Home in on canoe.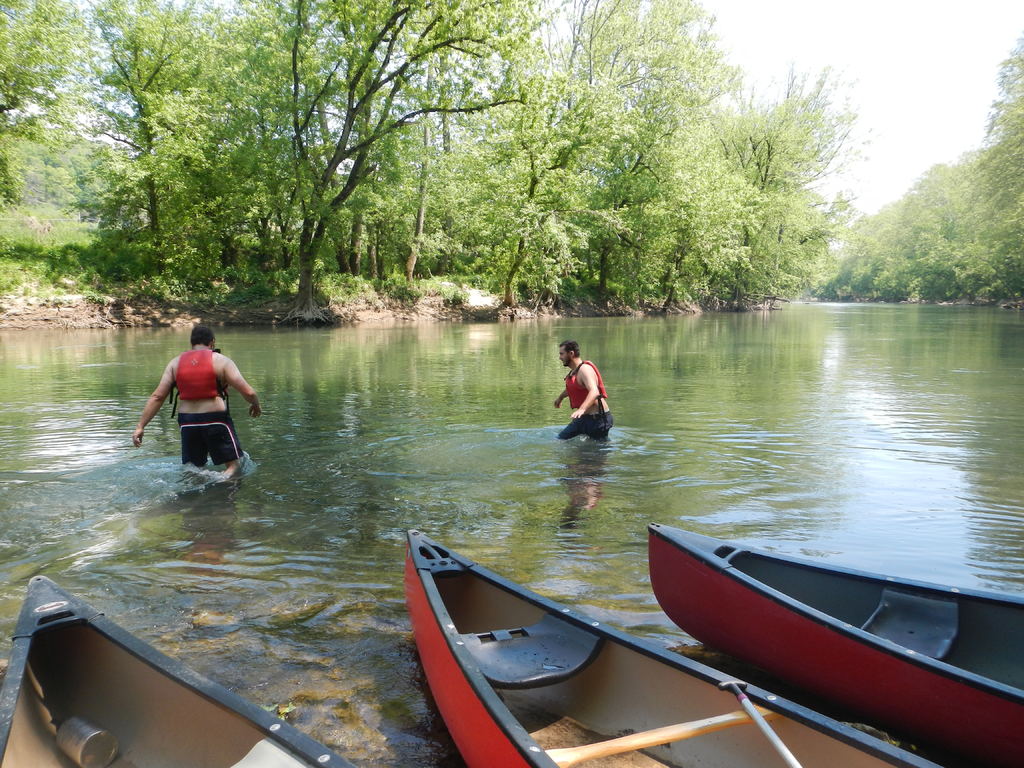
Homed in at [left=413, top=521, right=939, bottom=767].
